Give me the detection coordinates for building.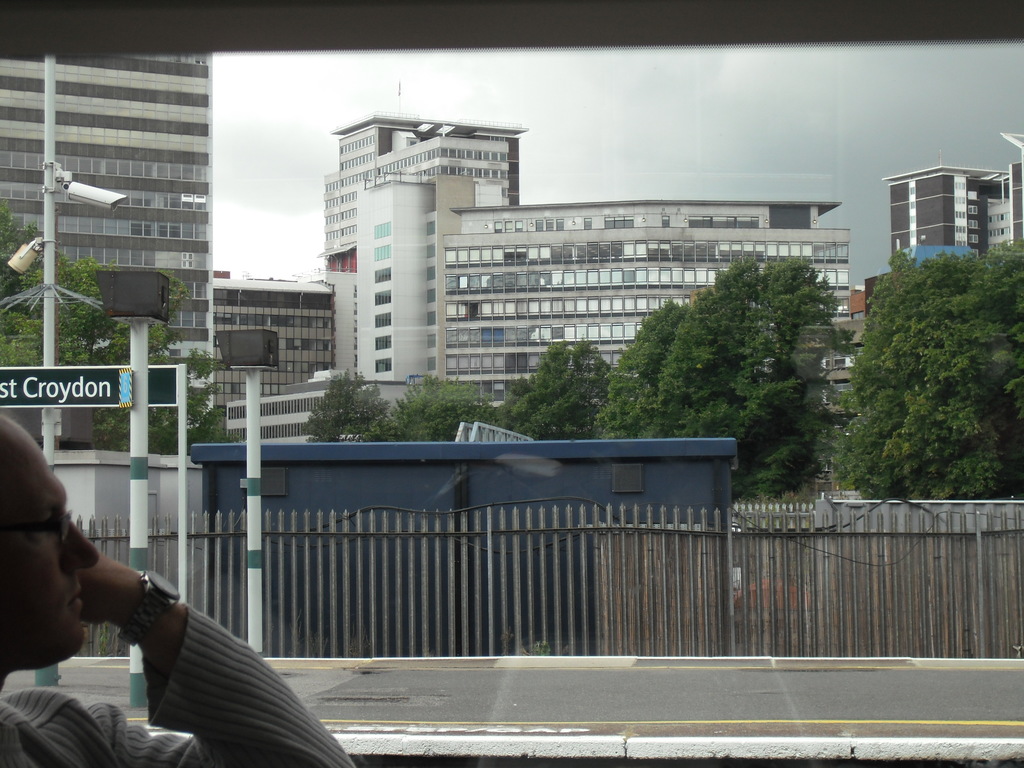
[x1=883, y1=132, x2=1023, y2=263].
